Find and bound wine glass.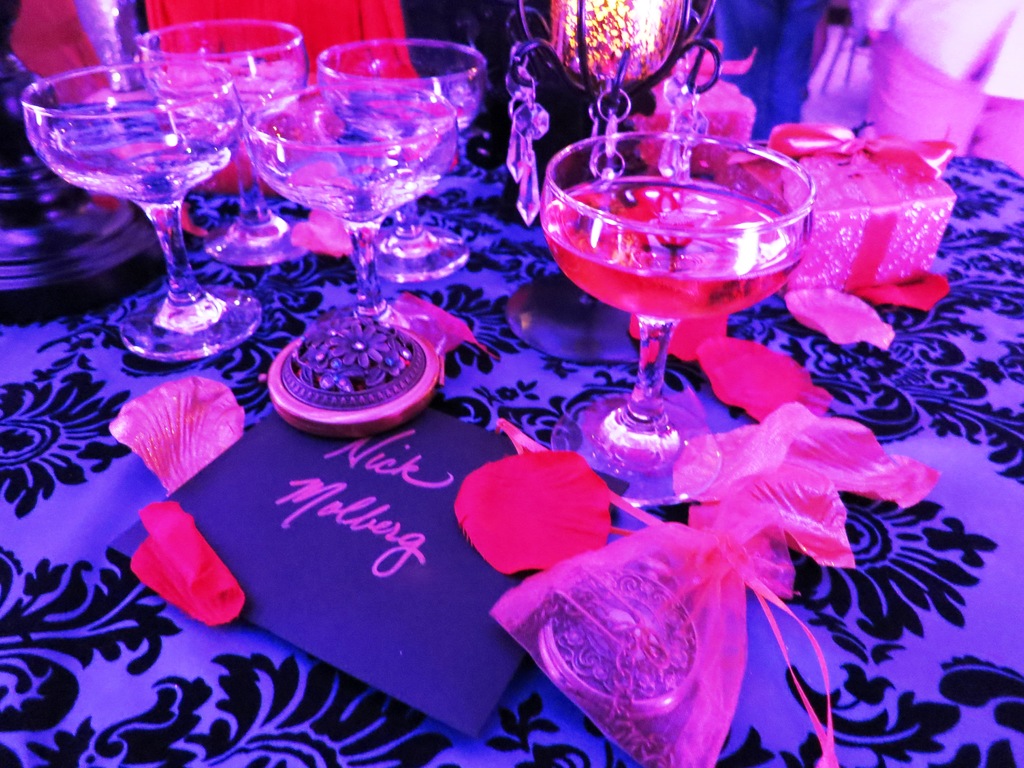
Bound: crop(138, 22, 311, 269).
